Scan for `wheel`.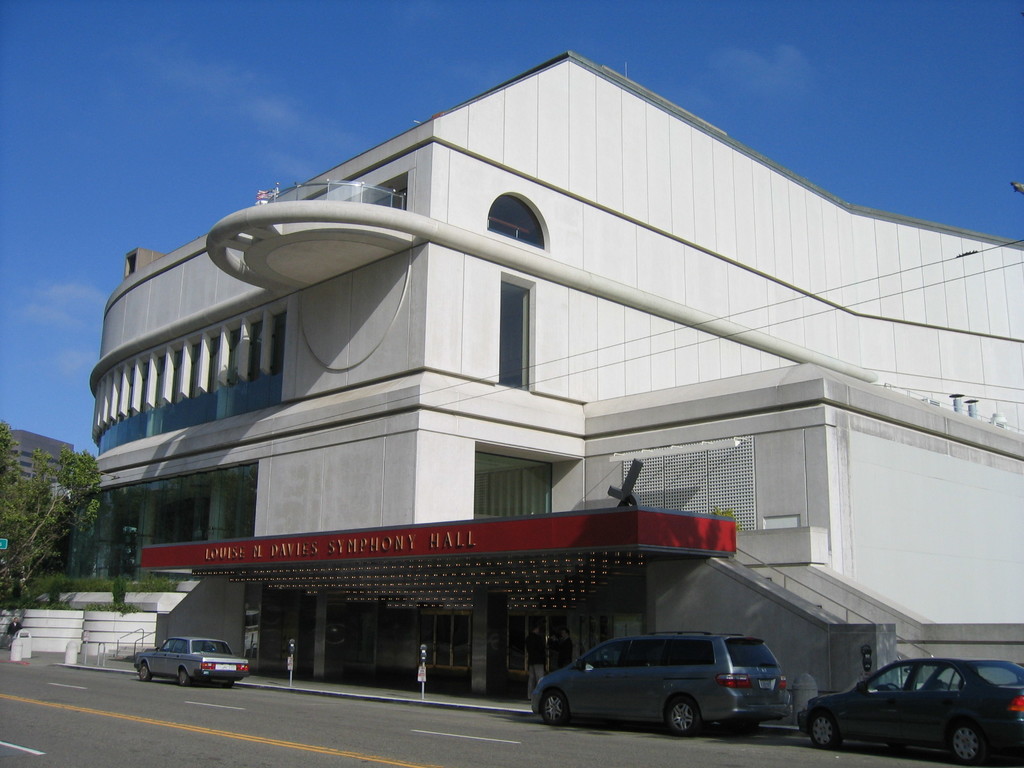
Scan result: {"left": 538, "top": 686, "right": 564, "bottom": 728}.
